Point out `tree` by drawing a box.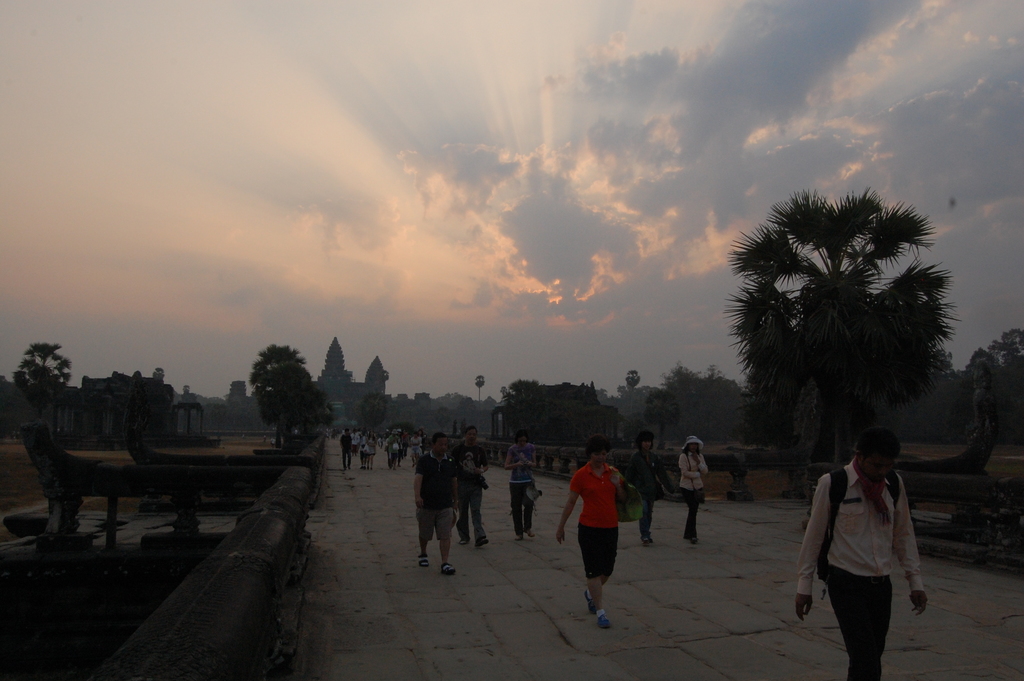
(256,361,331,448).
